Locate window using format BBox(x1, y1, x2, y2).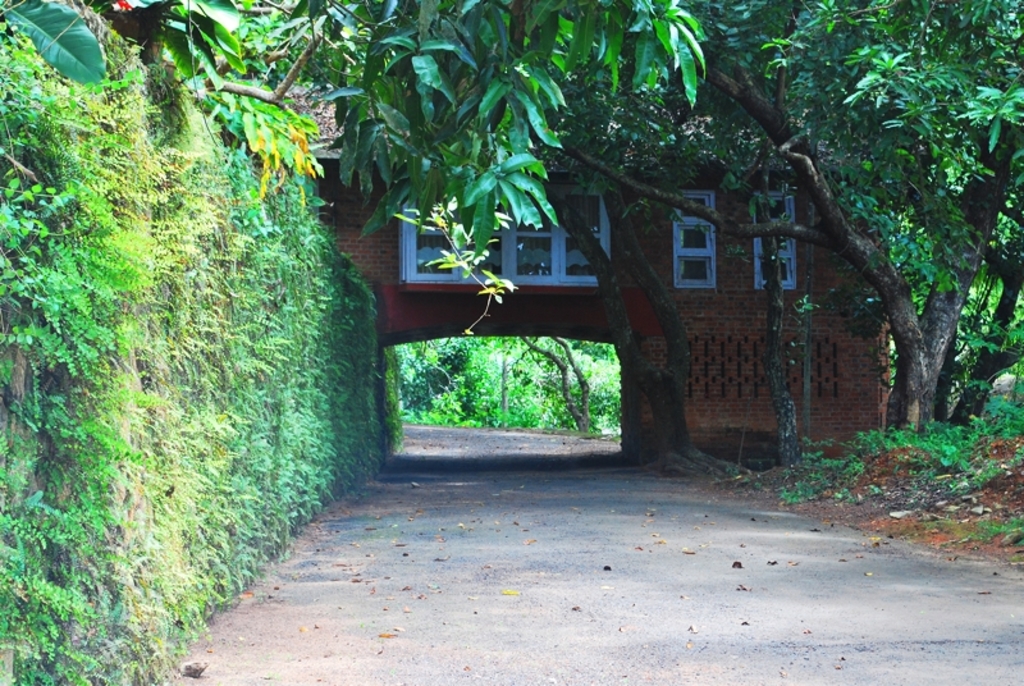
BBox(667, 188, 716, 292).
